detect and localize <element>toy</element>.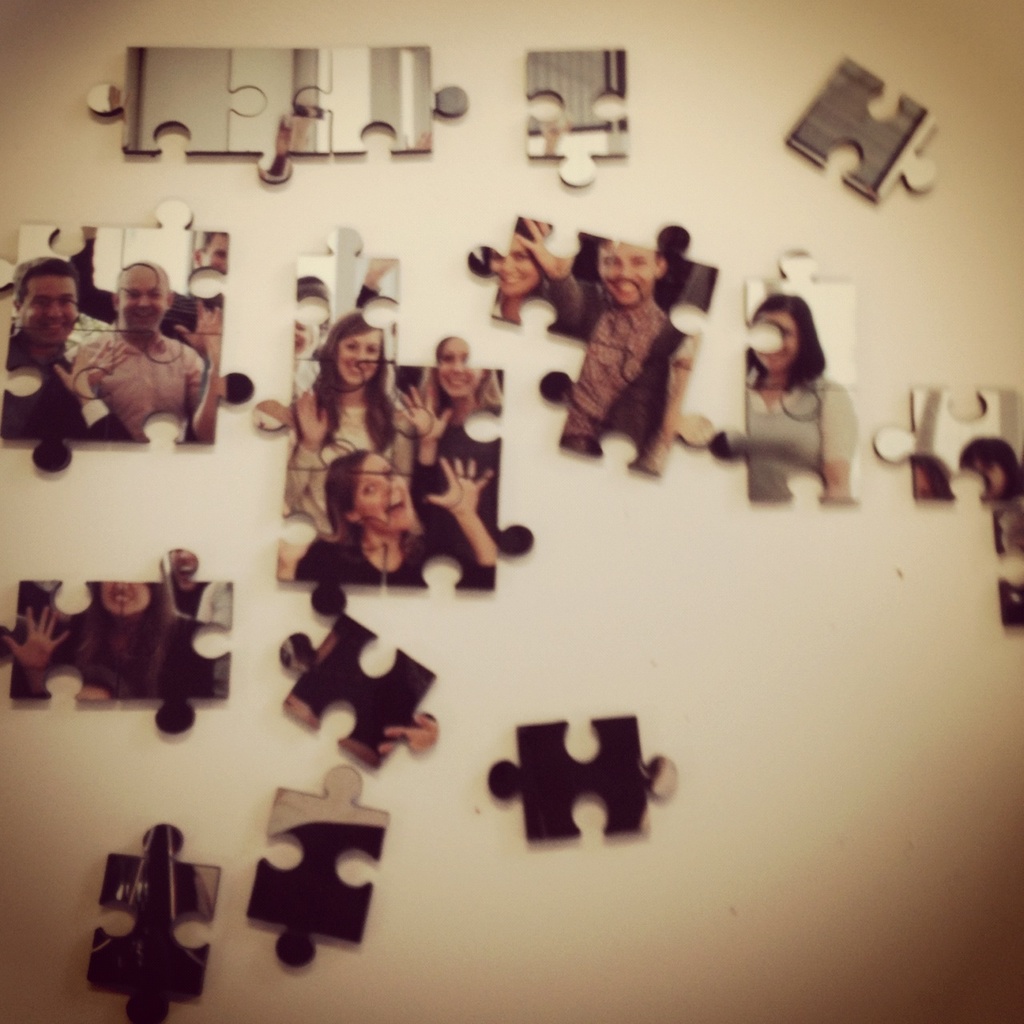
Localized at rect(250, 222, 535, 618).
